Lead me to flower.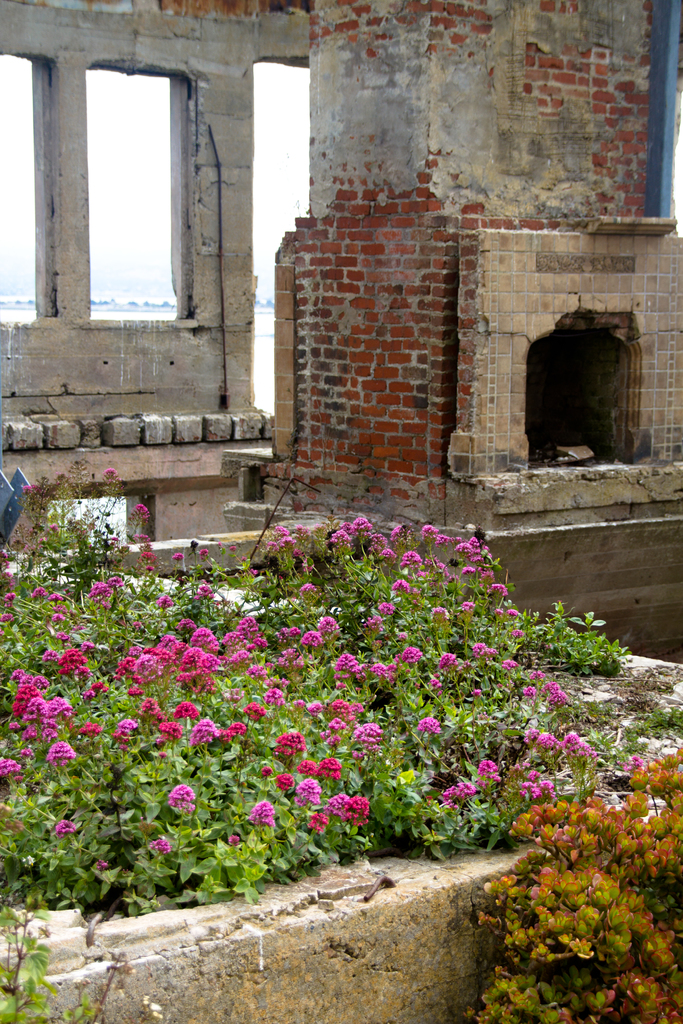
Lead to rect(149, 837, 171, 855).
